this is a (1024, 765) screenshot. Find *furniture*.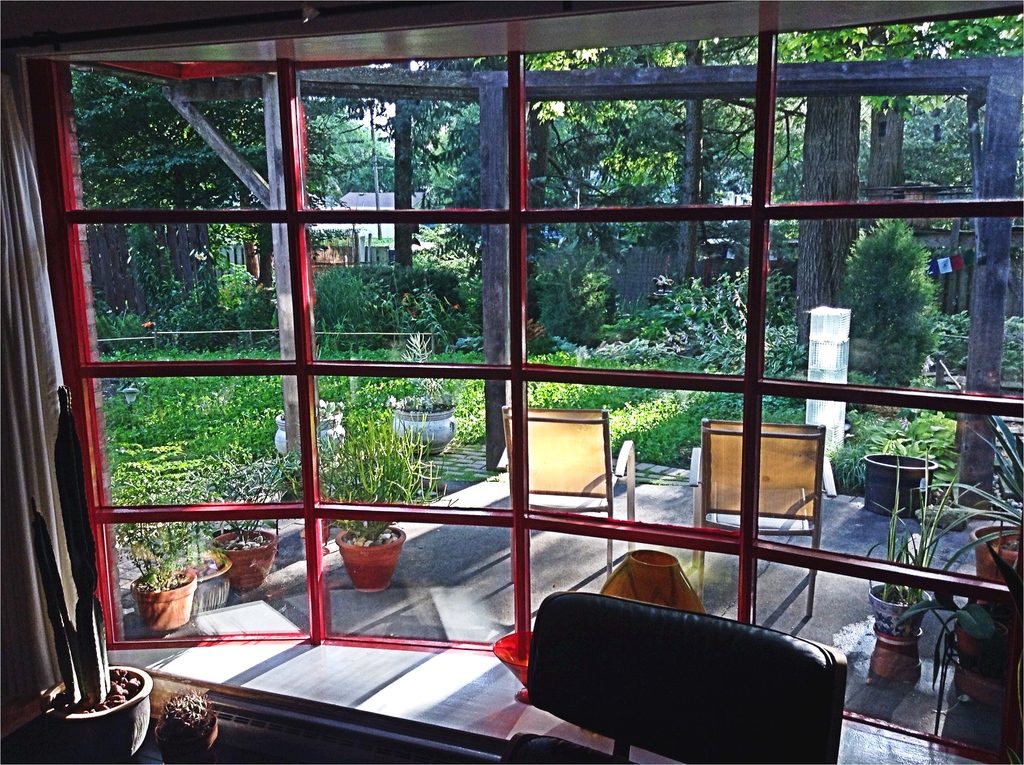
Bounding box: (left=501, top=587, right=850, bottom=764).
